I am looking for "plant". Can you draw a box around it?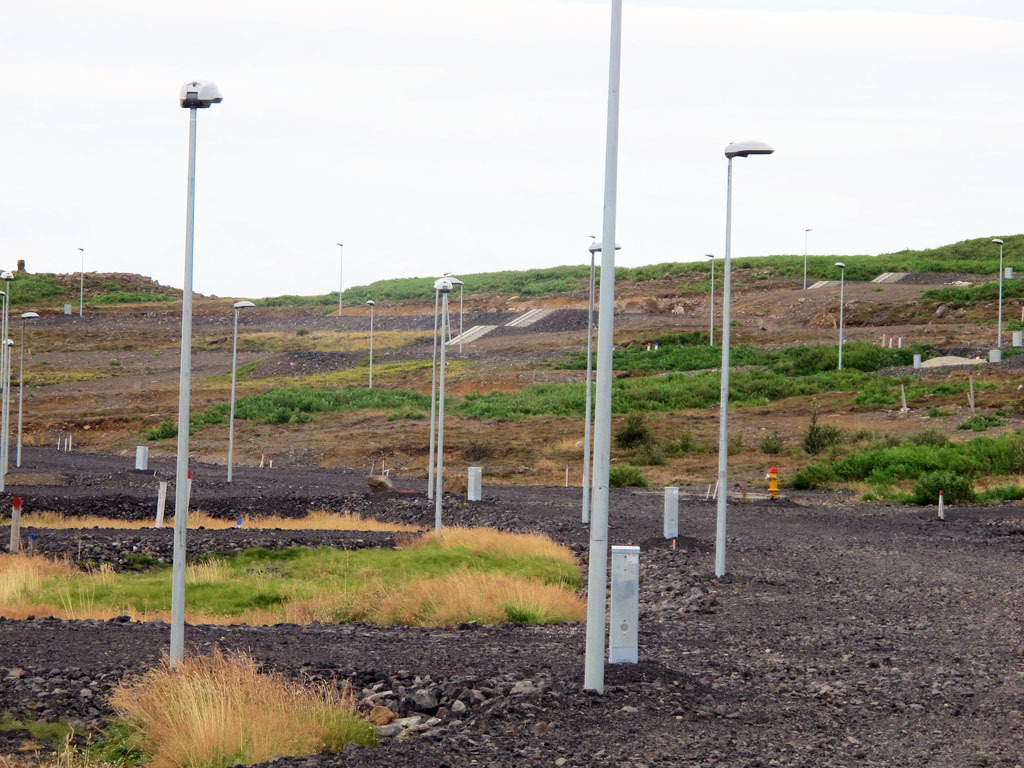
Sure, the bounding box is [left=795, top=412, right=858, bottom=450].
